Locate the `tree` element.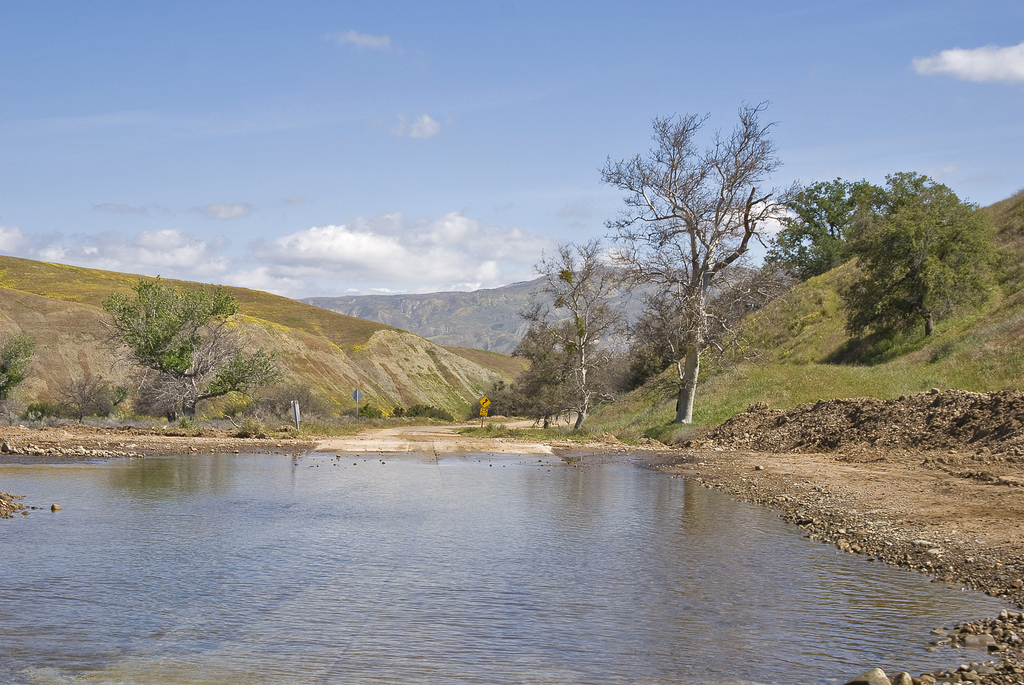
Element bbox: x1=500, y1=310, x2=566, y2=431.
